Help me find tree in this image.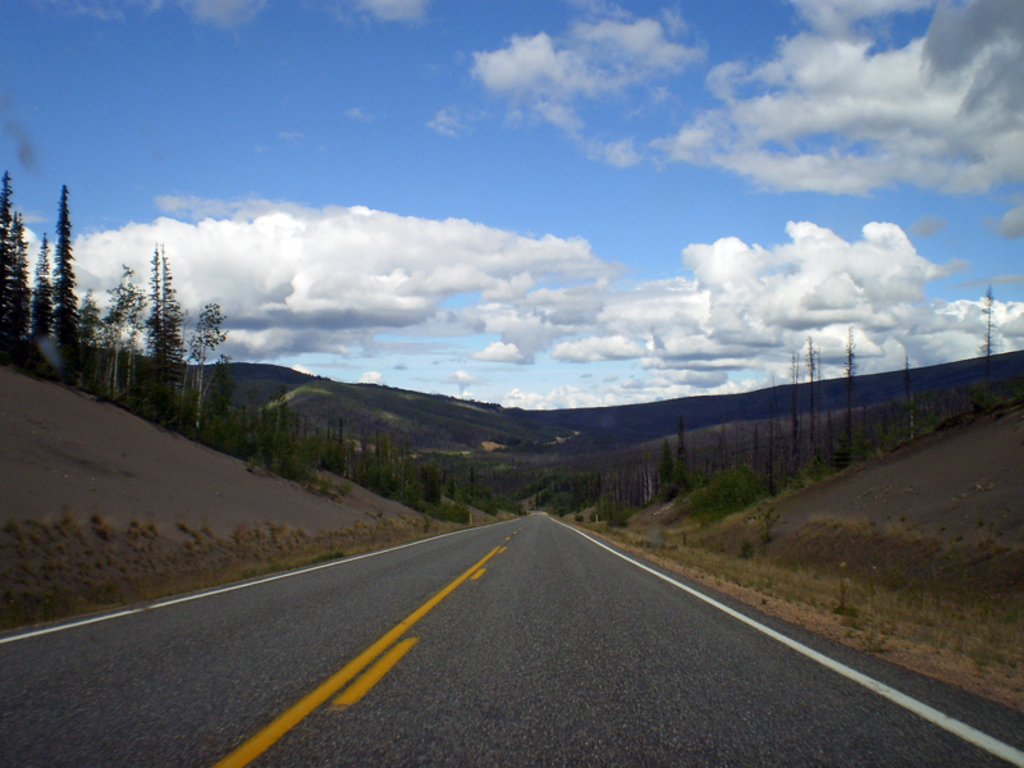
Found it: select_region(76, 292, 106, 401).
